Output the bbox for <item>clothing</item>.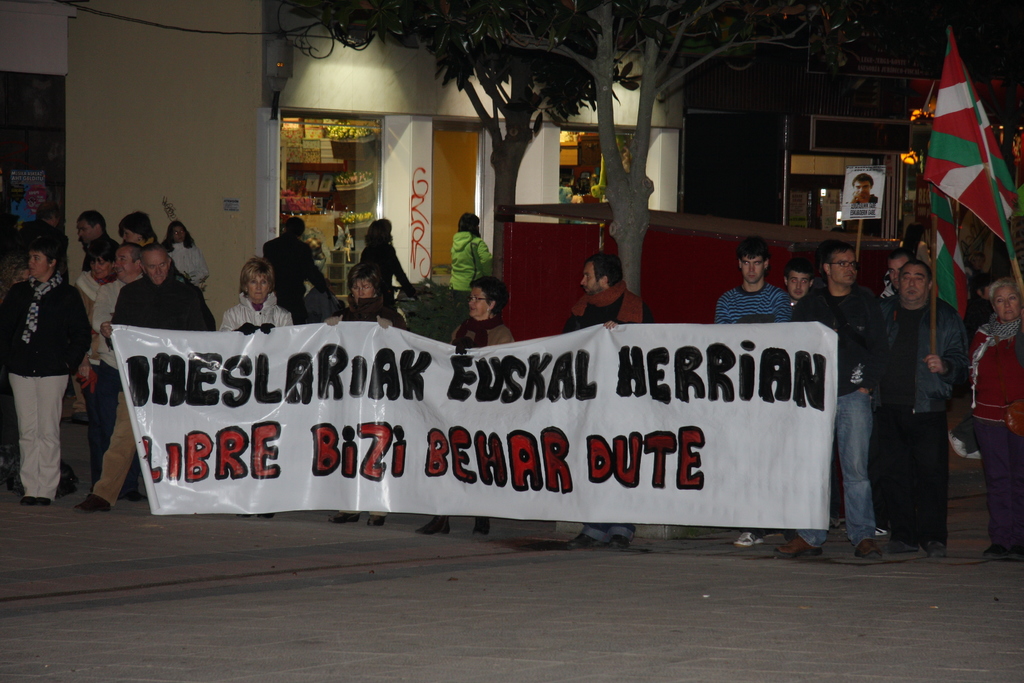
x1=789 y1=285 x2=883 y2=549.
